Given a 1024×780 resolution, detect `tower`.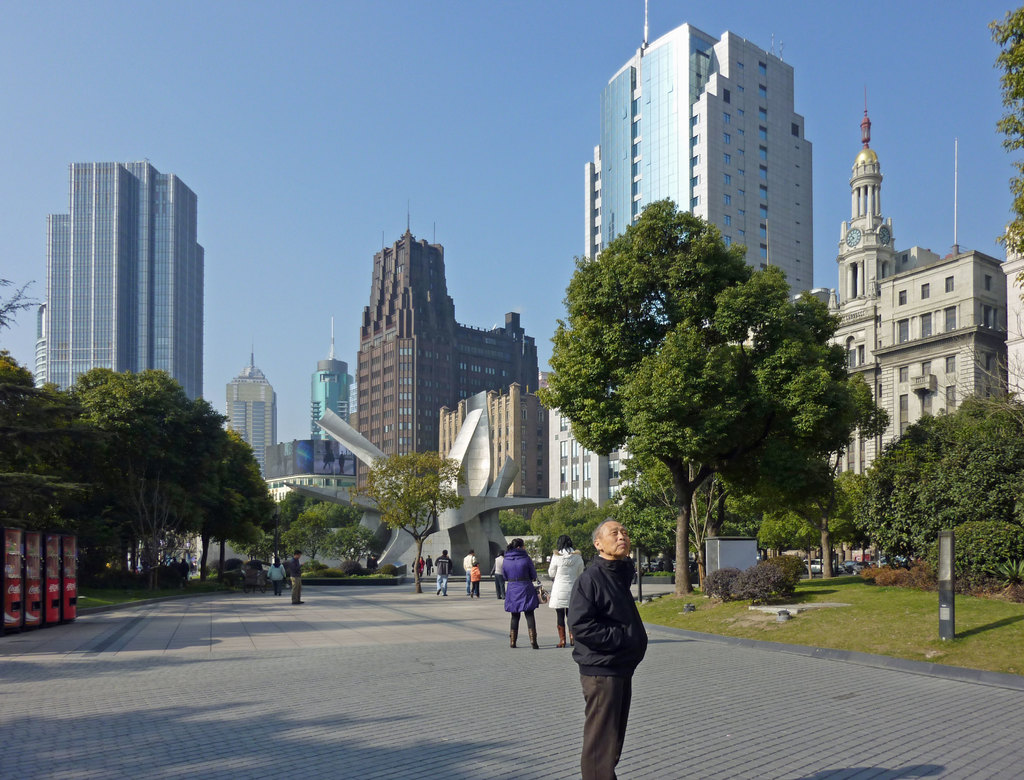
<region>355, 205, 451, 464</region>.
